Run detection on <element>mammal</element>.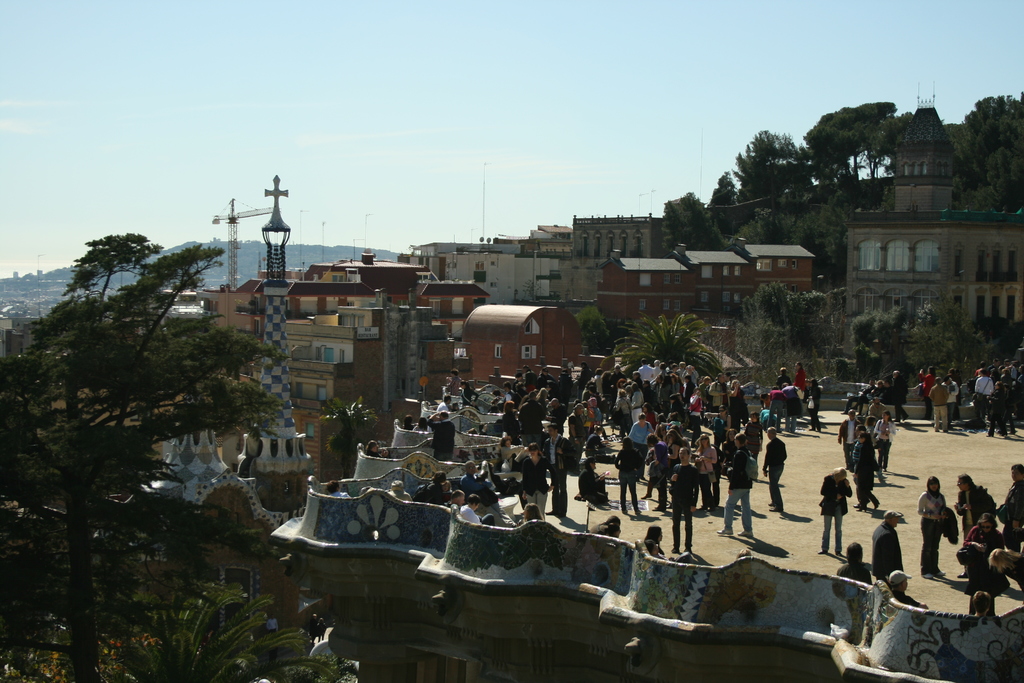
Result: [644,525,695,564].
